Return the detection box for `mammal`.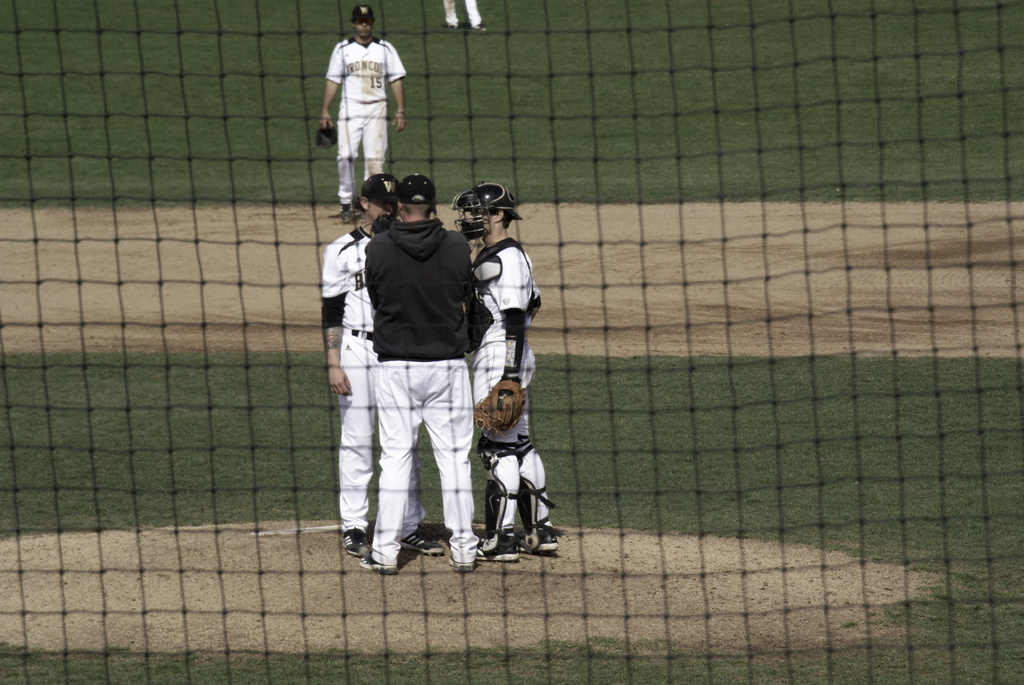
bbox=[319, 19, 410, 212].
